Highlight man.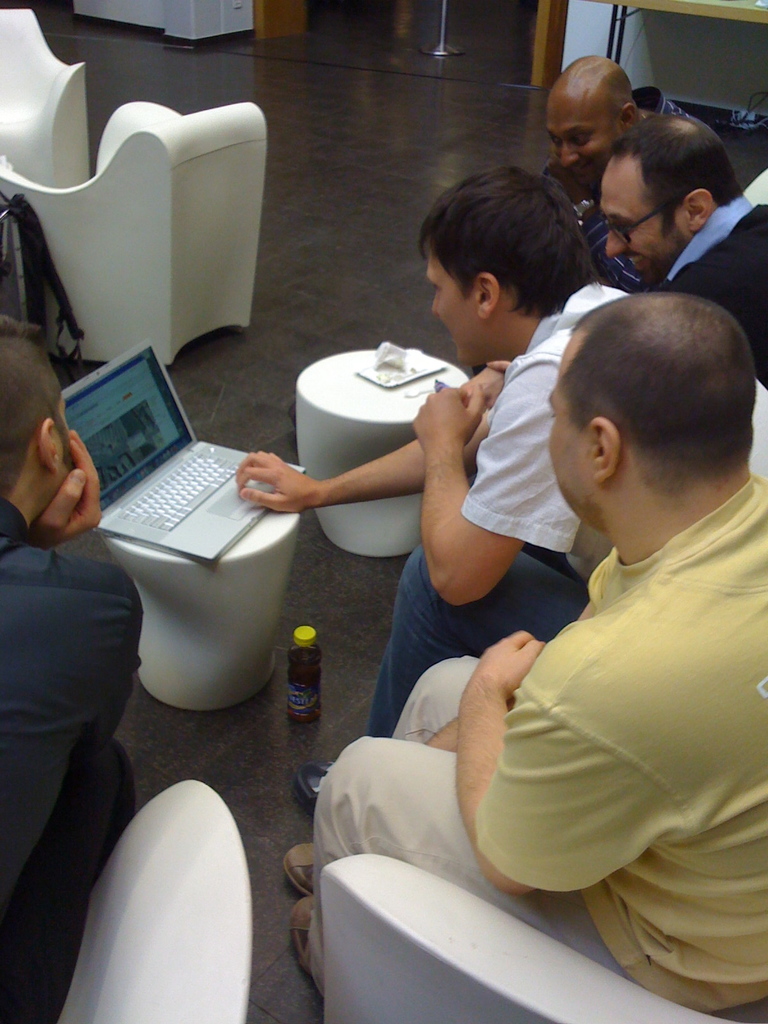
Highlighted region: crop(544, 56, 684, 287).
